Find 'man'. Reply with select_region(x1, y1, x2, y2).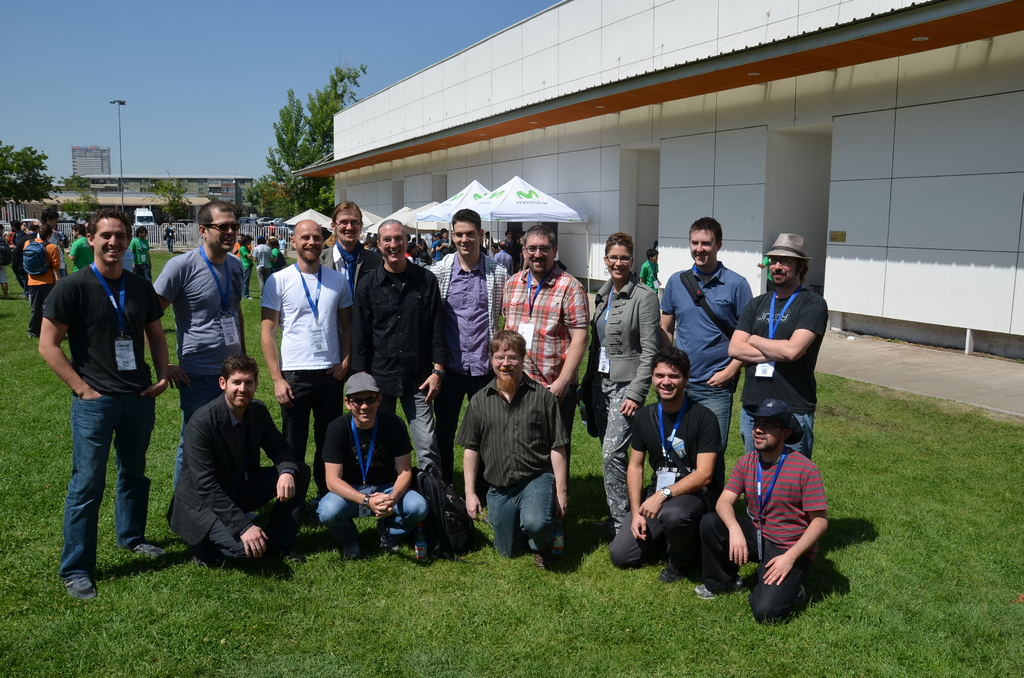
select_region(232, 232, 246, 261).
